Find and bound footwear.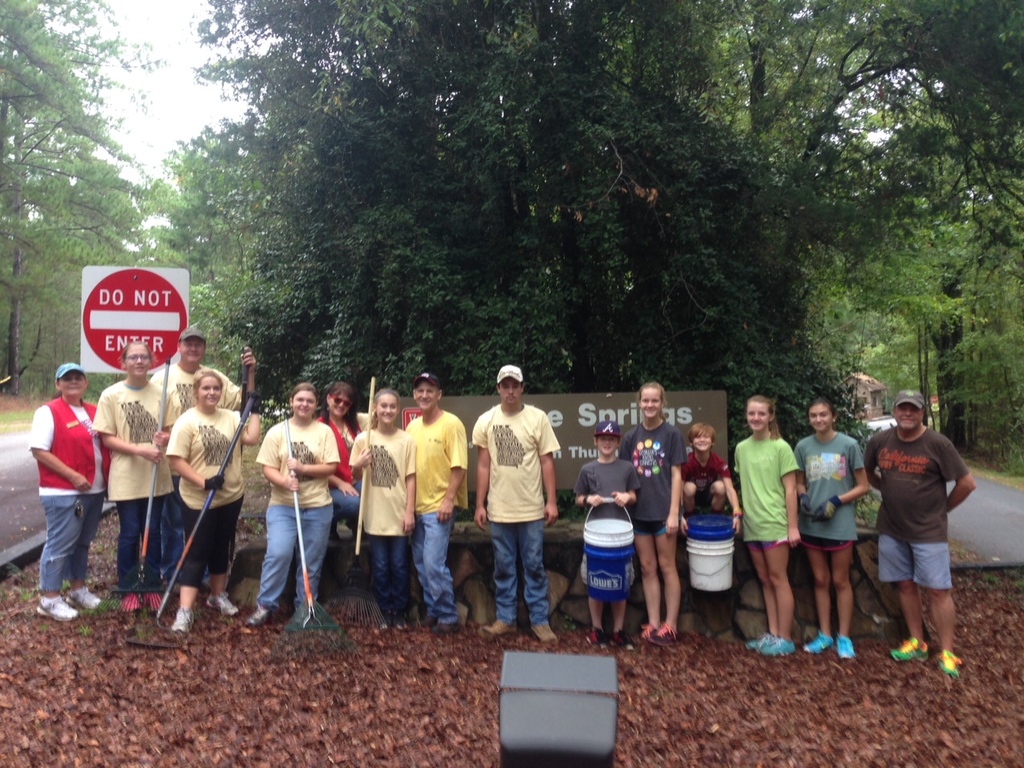
Bound: (x1=834, y1=634, x2=860, y2=664).
